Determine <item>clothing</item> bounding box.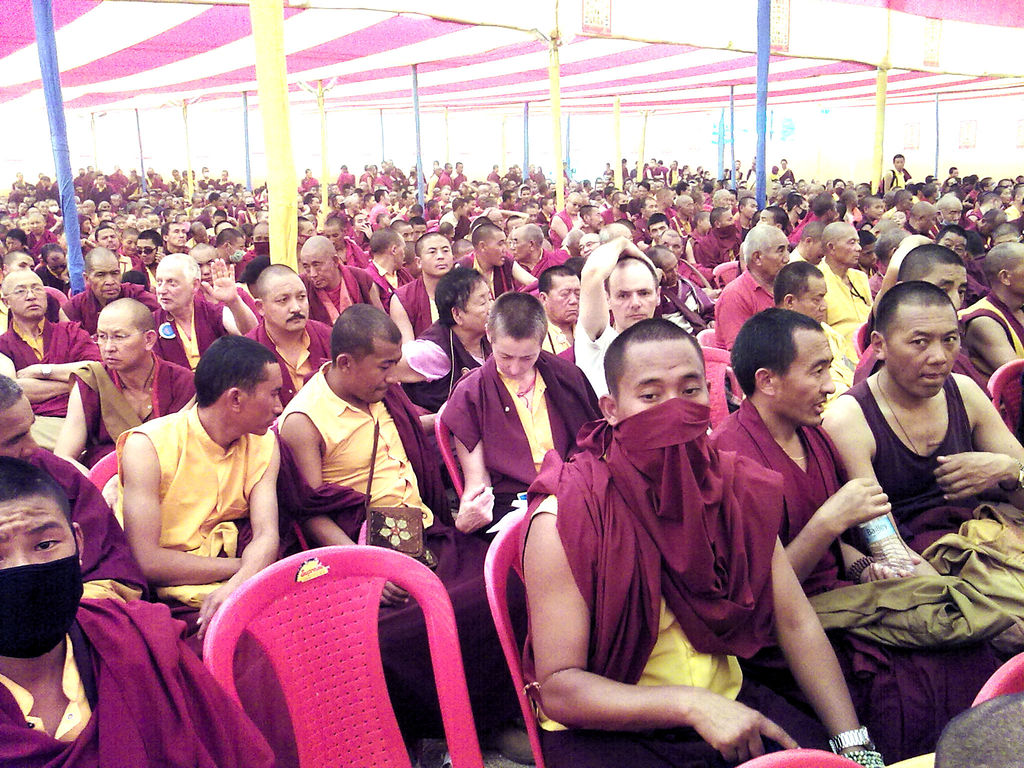
Determined: Rect(273, 356, 511, 751).
